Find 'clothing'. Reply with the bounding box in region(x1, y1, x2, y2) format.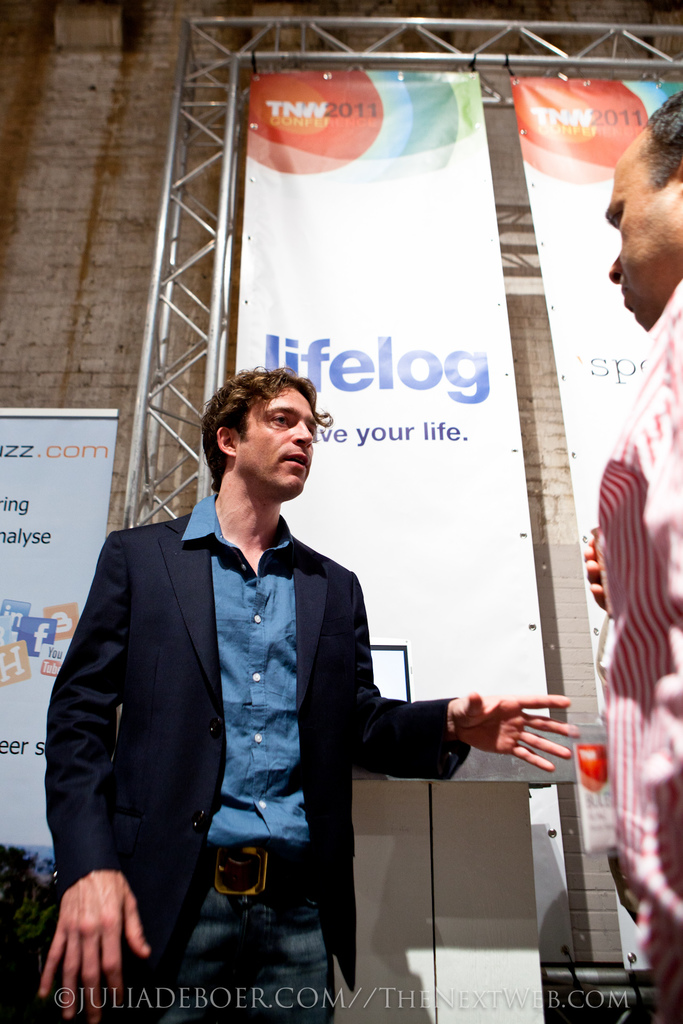
region(47, 518, 455, 989).
